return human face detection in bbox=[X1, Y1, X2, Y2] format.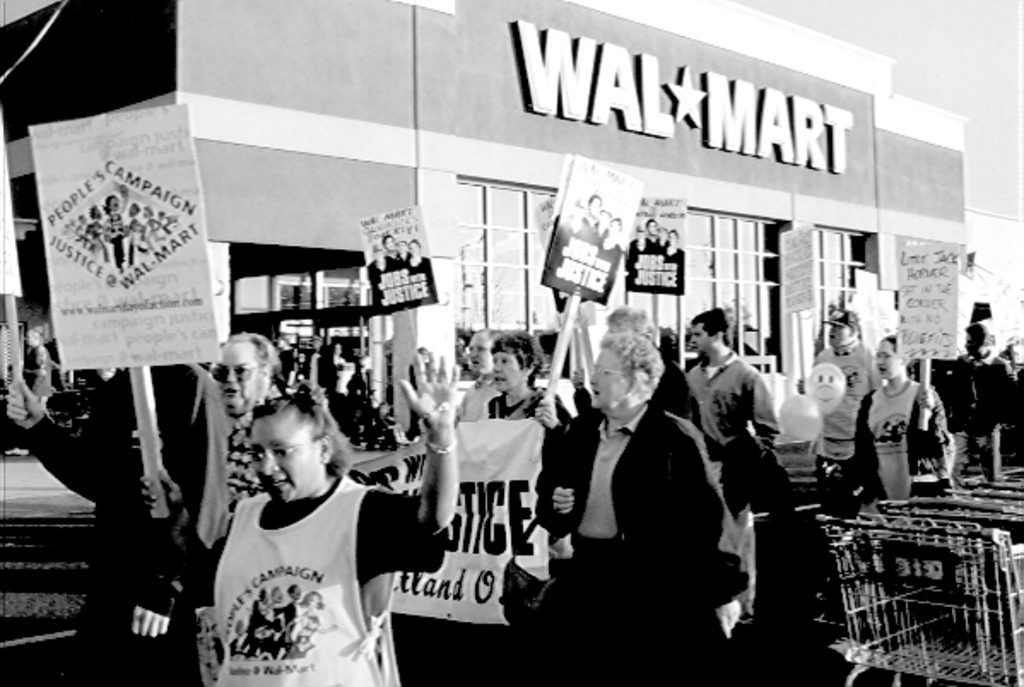
bbox=[877, 344, 903, 376].
